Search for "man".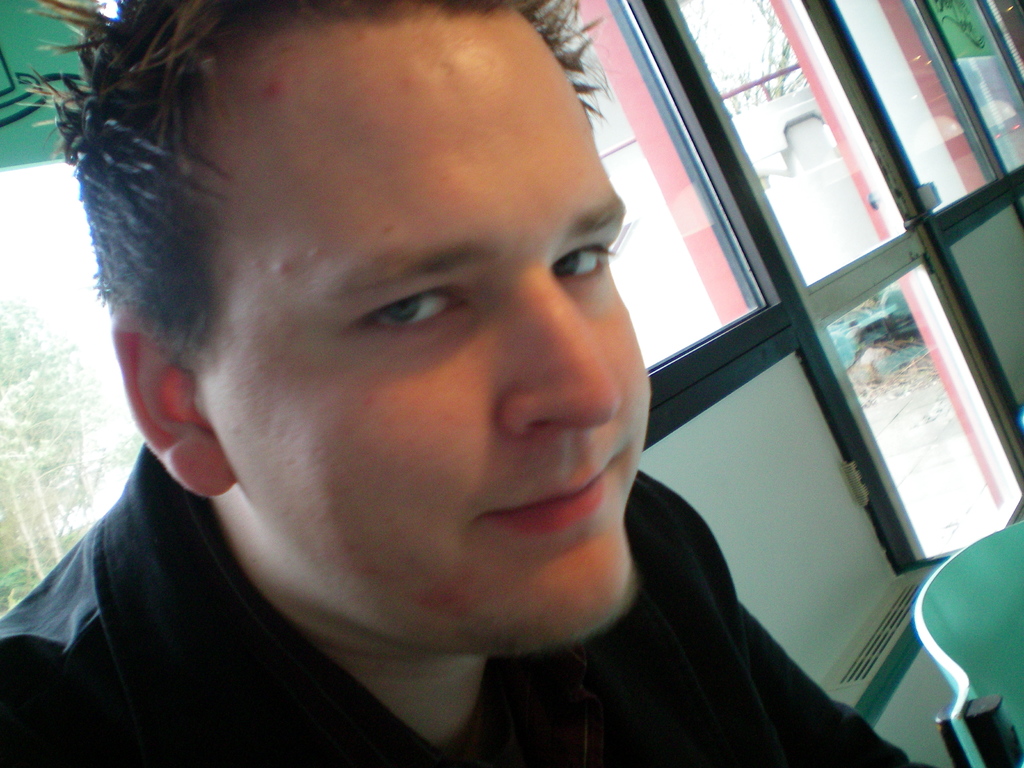
Found at (0,25,872,748).
